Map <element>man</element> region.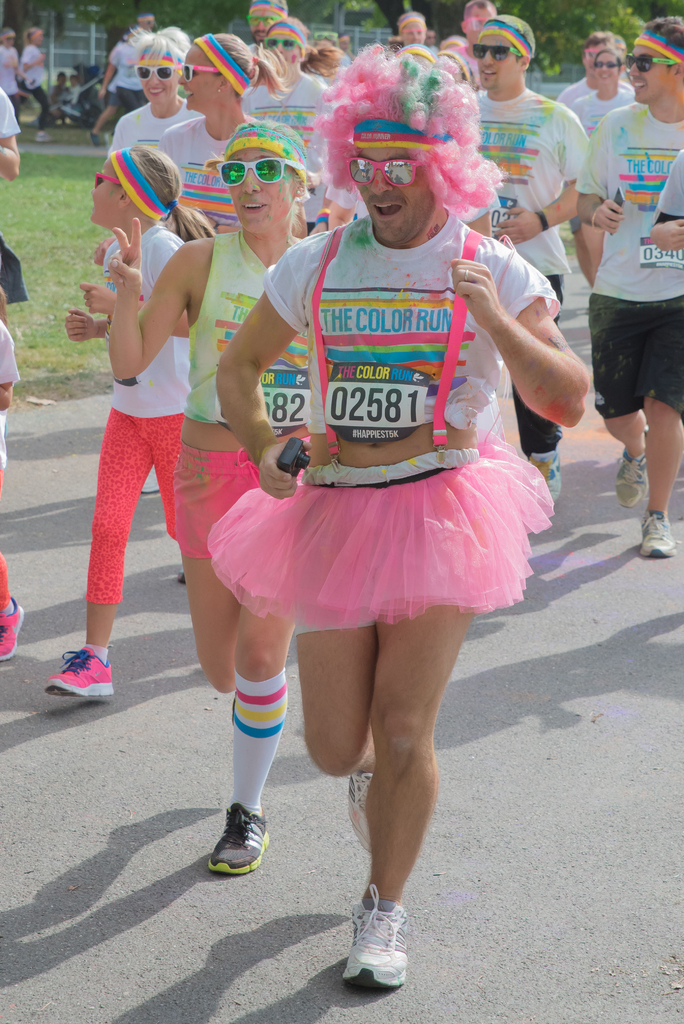
Mapped to Rect(466, 15, 587, 503).
